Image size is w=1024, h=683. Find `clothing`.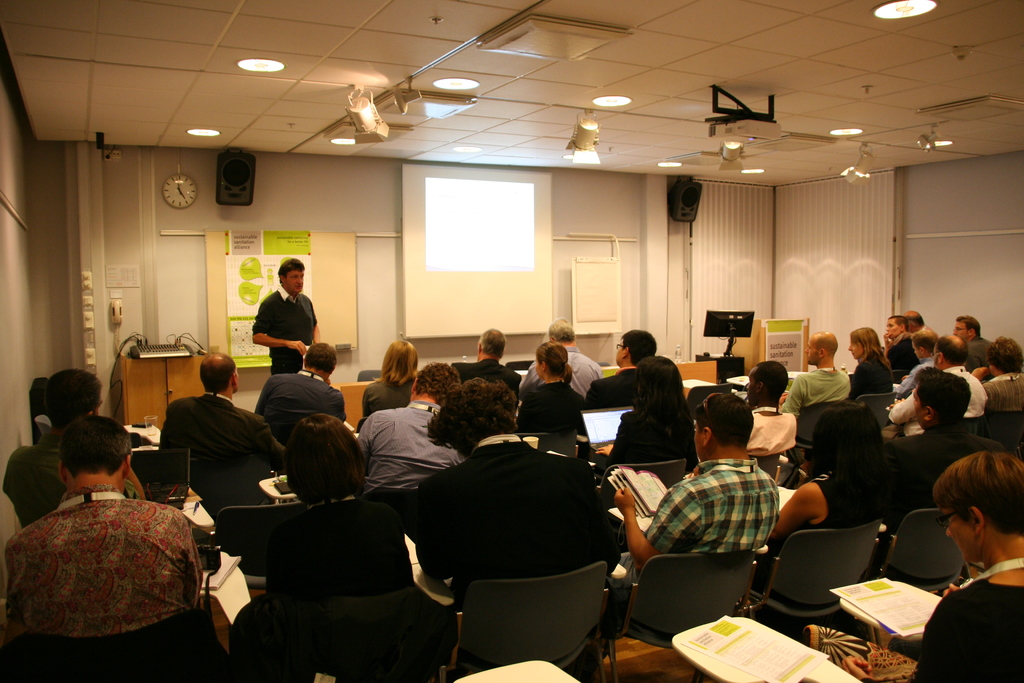
523,345,610,391.
